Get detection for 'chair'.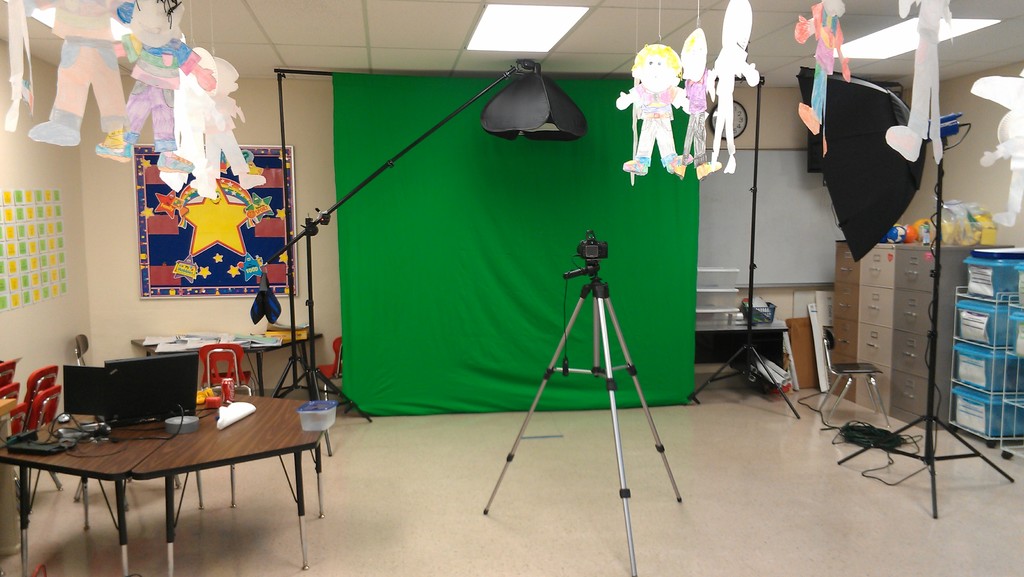
Detection: [0, 396, 26, 508].
